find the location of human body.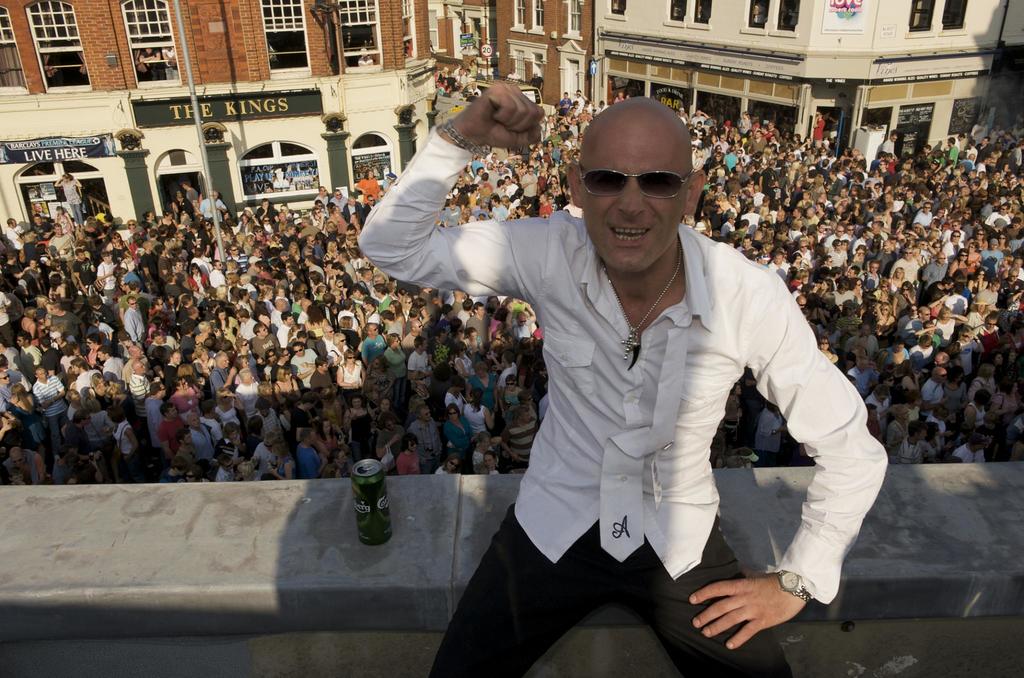
Location: [left=854, top=228, right=867, bottom=243].
